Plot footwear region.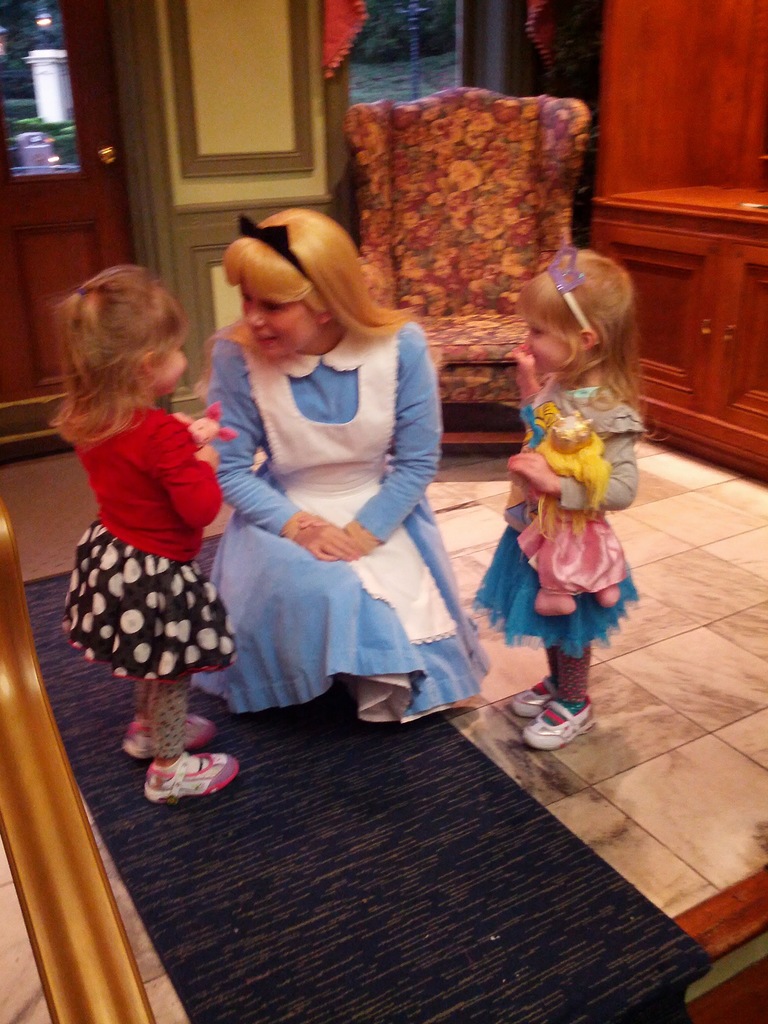
Plotted at 512:678:554:719.
